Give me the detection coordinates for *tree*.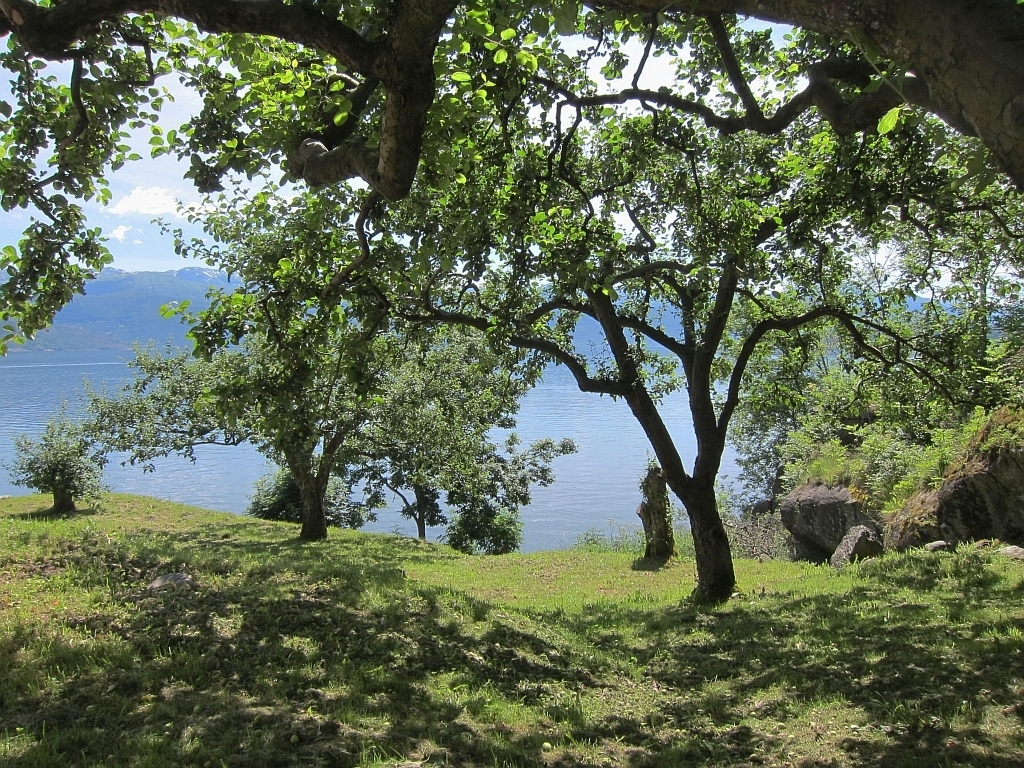
l=21, t=12, r=992, b=610.
